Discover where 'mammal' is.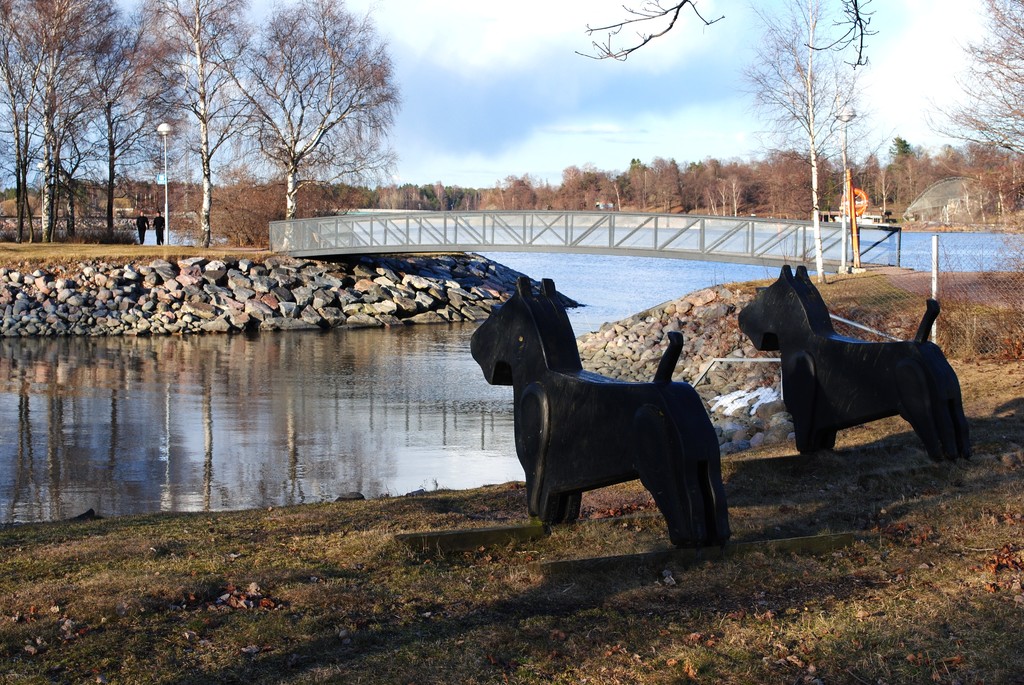
Discovered at BBox(458, 276, 741, 555).
